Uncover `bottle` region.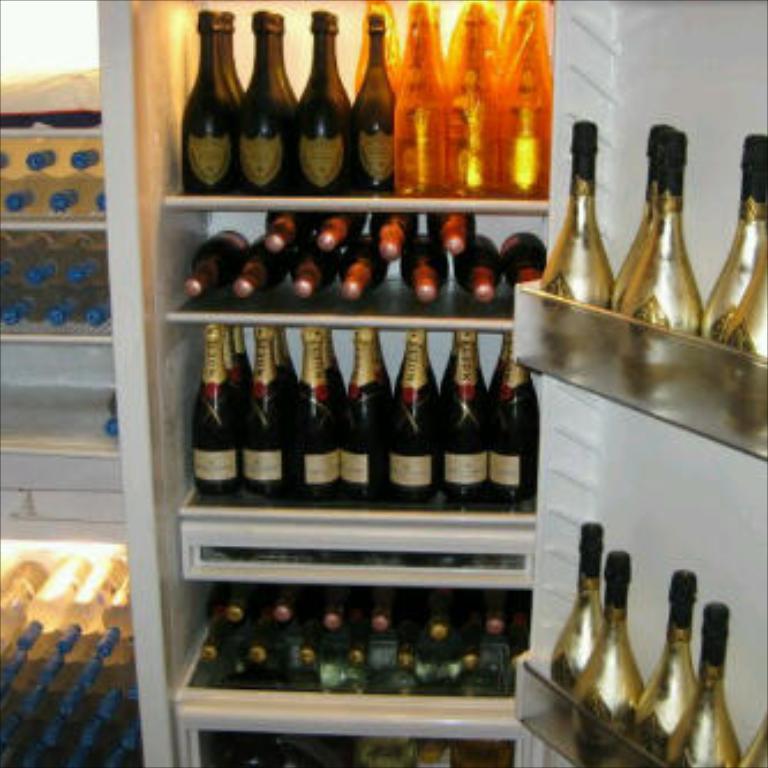
Uncovered: <box>32,680,58,701</box>.
